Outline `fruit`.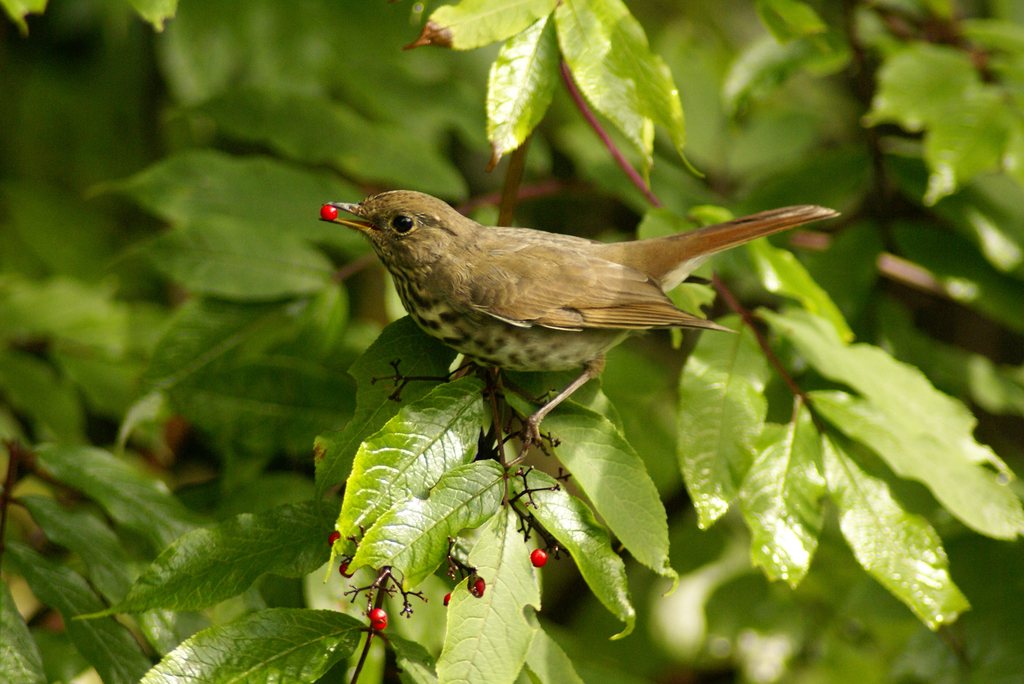
Outline: bbox(470, 578, 486, 599).
